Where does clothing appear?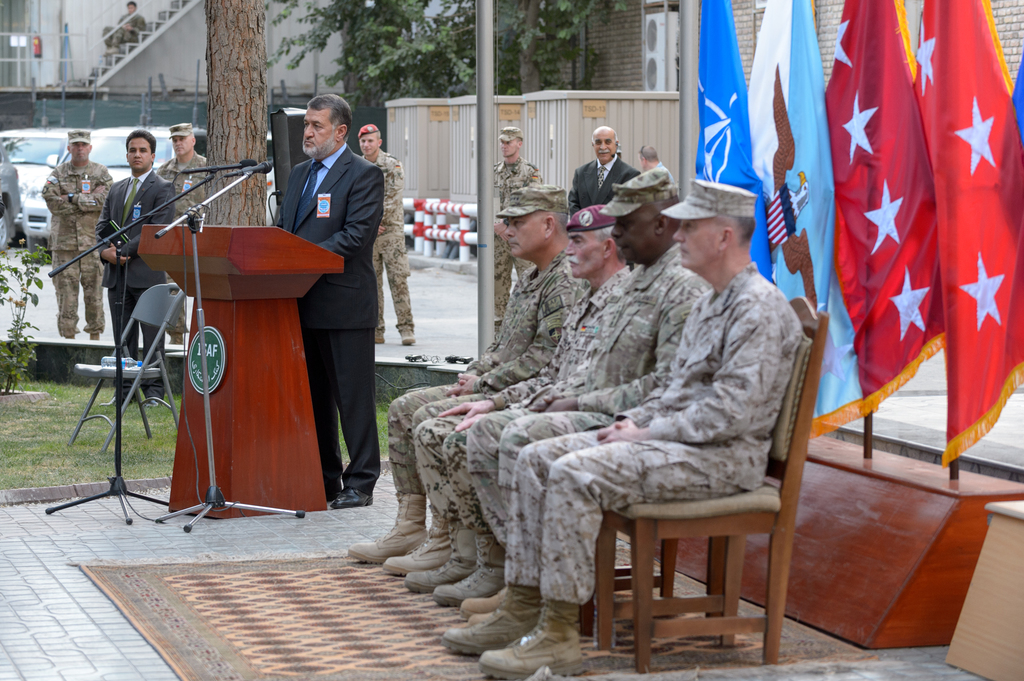
Appears at <bbox>488, 249, 716, 590</bbox>.
